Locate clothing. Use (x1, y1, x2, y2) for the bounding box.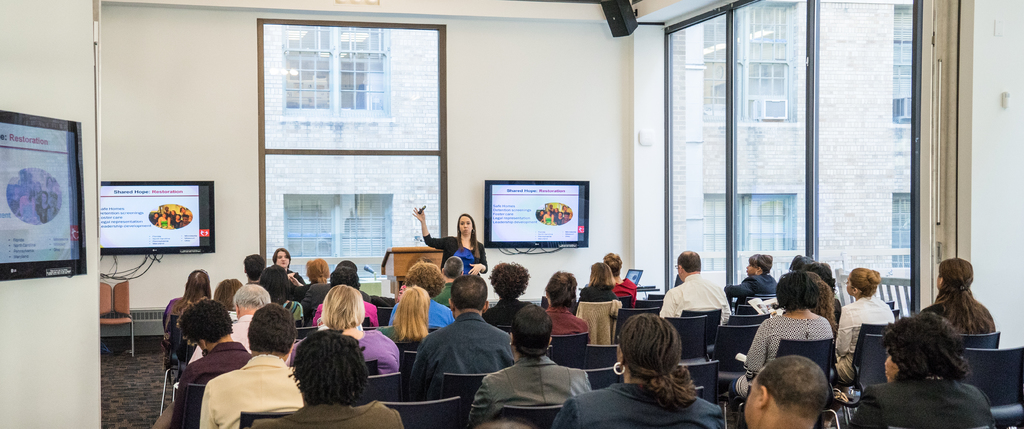
(312, 299, 382, 328).
